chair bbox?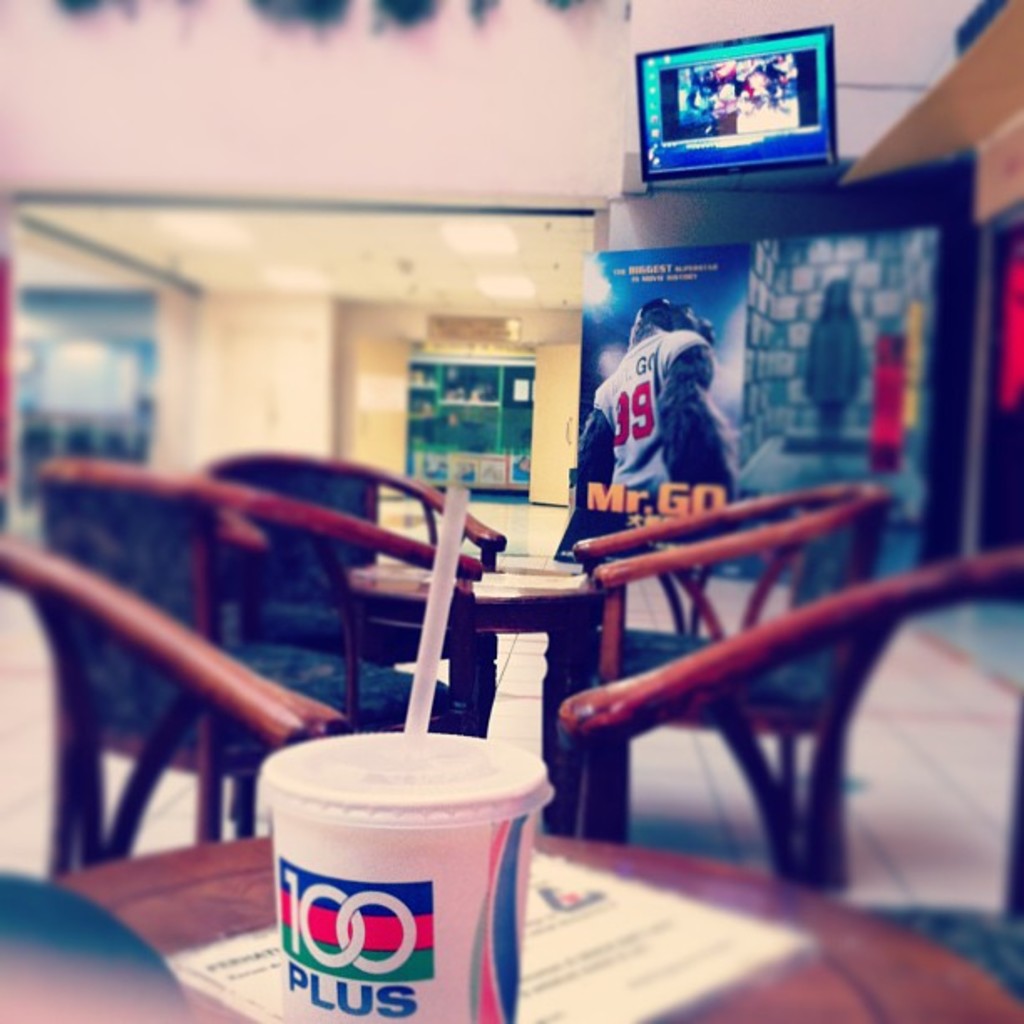
left=192, top=445, right=505, bottom=842
